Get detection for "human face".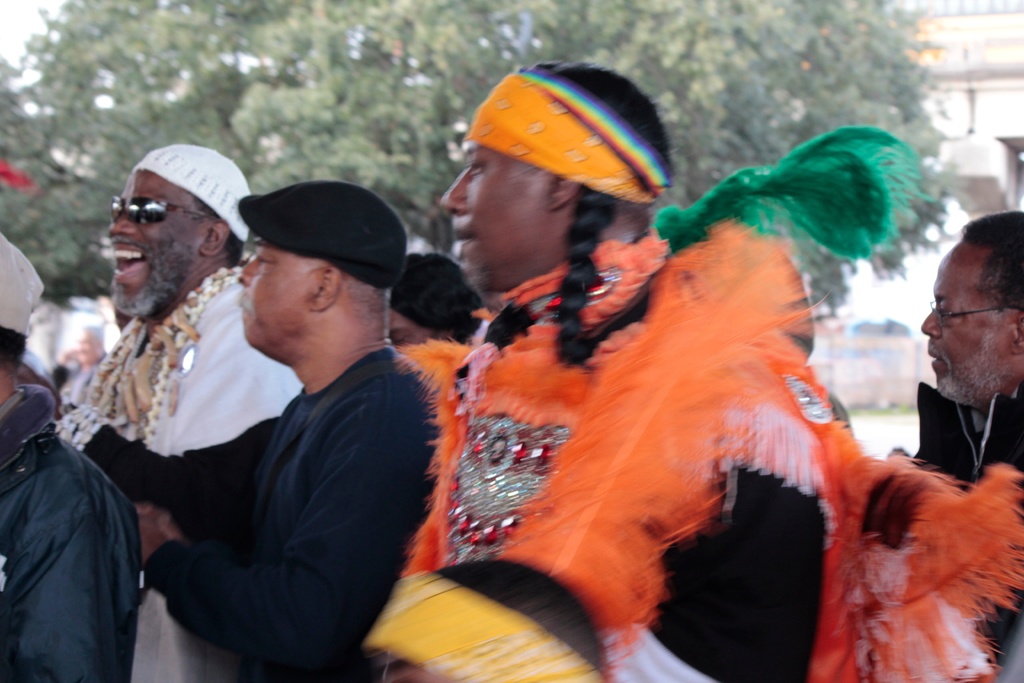
Detection: [x1=444, y1=145, x2=554, y2=293].
